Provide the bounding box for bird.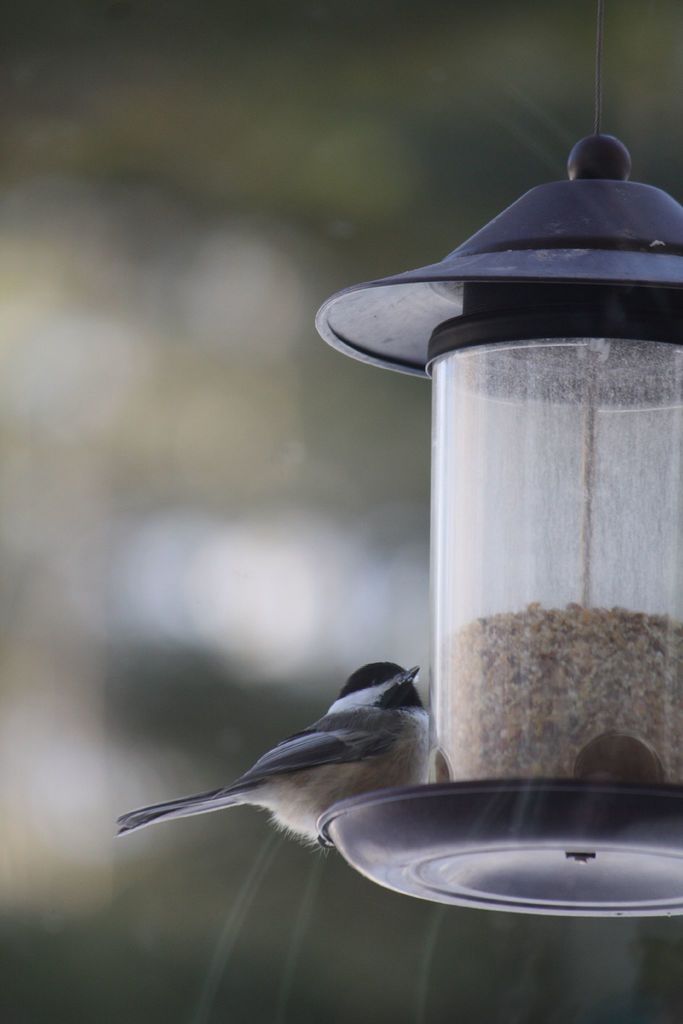
select_region(113, 662, 468, 872).
